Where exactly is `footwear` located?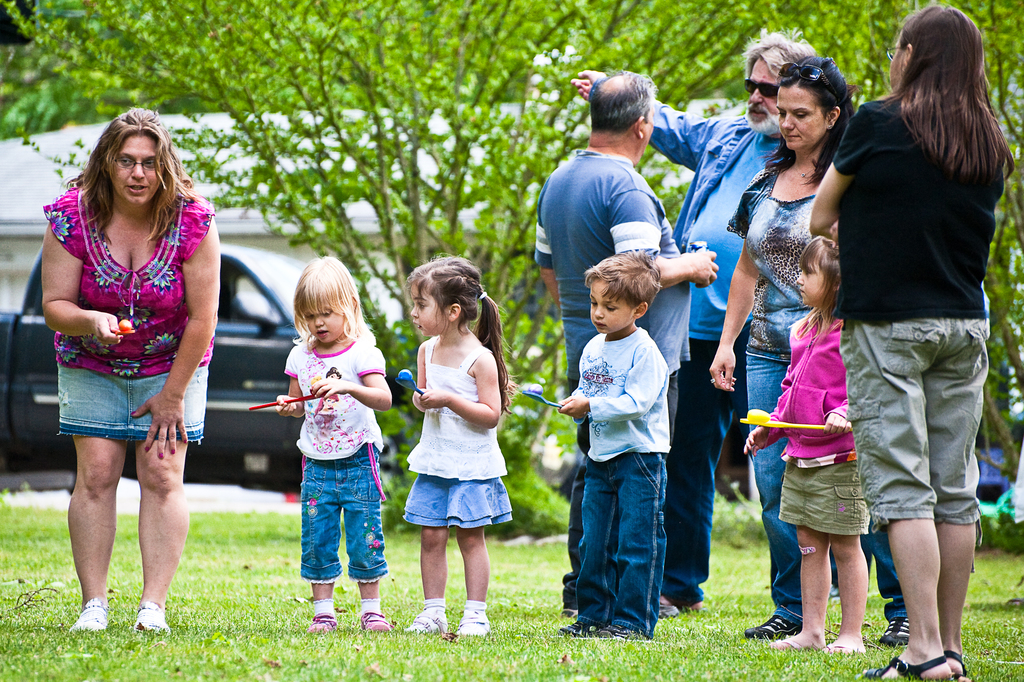
Its bounding box is 764,638,817,653.
